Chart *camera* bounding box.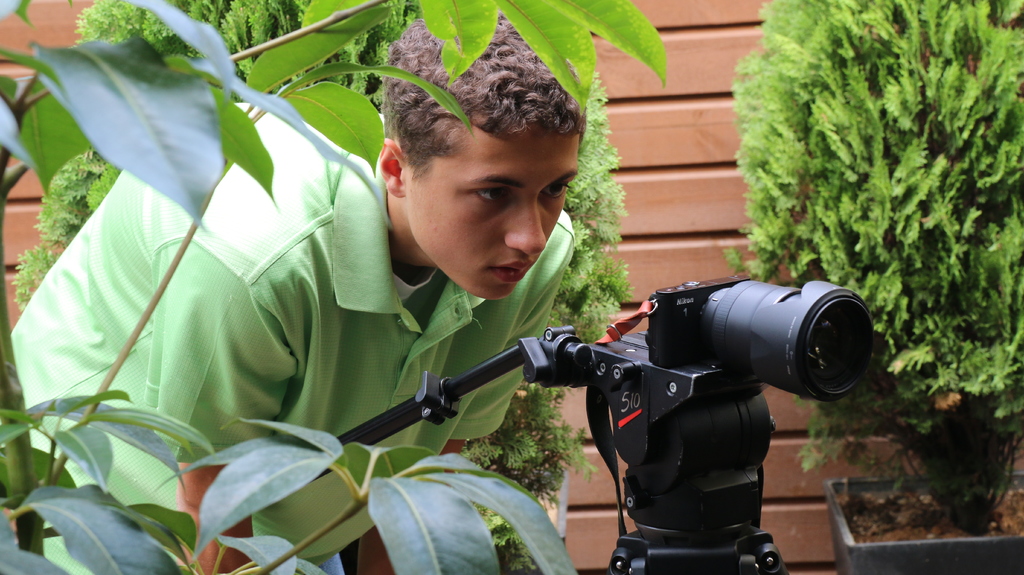
Charted: region(643, 264, 877, 401).
